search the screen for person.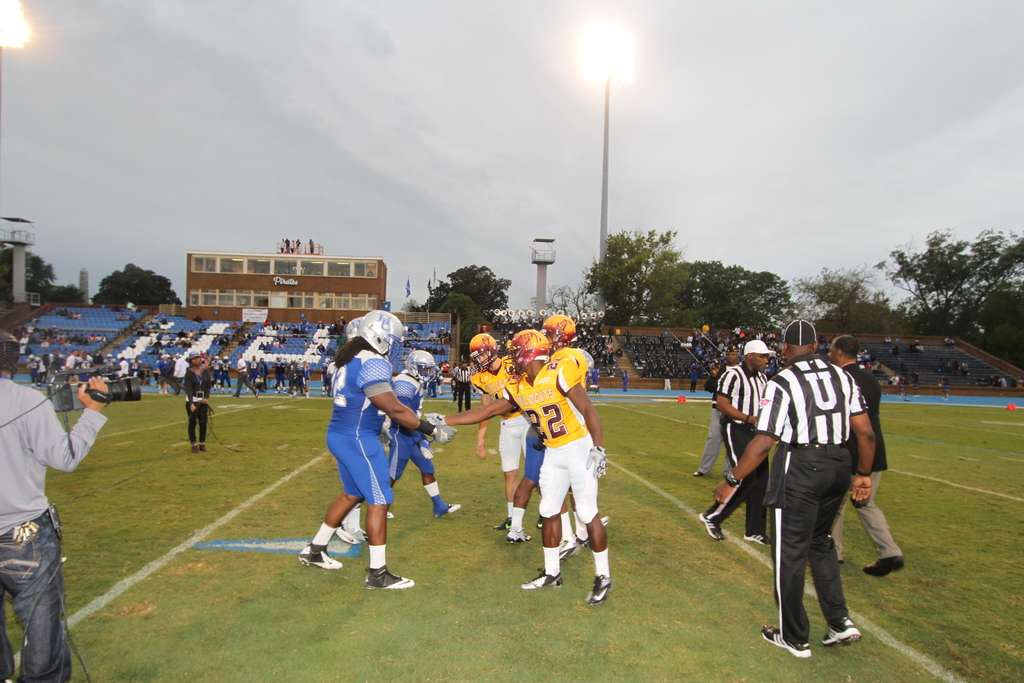
Found at (0,335,113,682).
